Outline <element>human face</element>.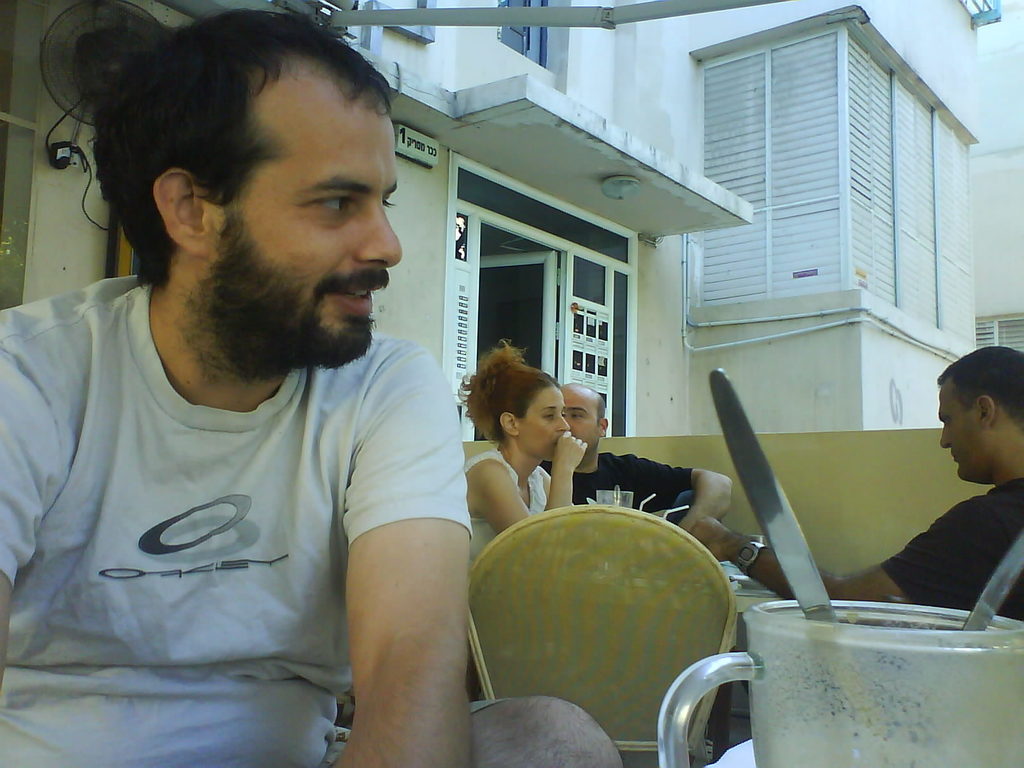
Outline: [563,389,599,456].
